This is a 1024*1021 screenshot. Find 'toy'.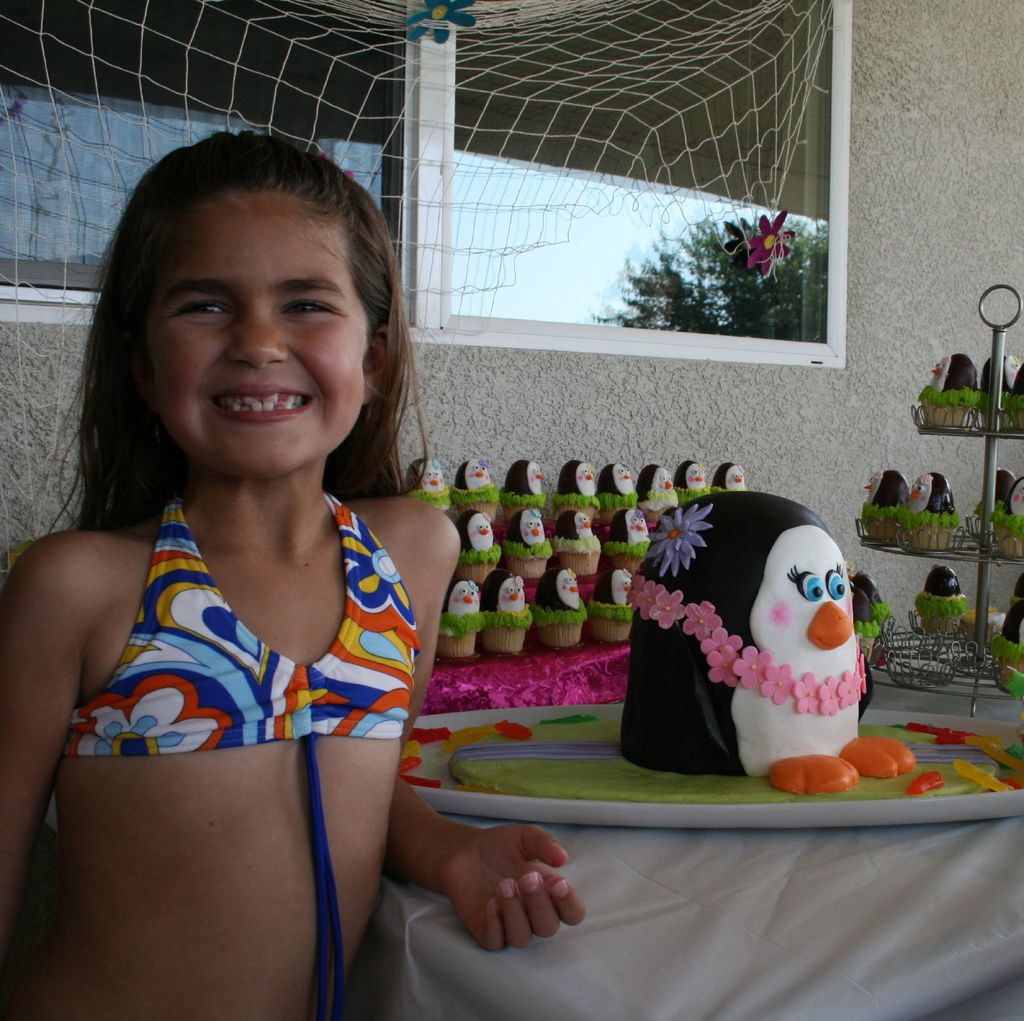
Bounding box: 445,727,492,755.
